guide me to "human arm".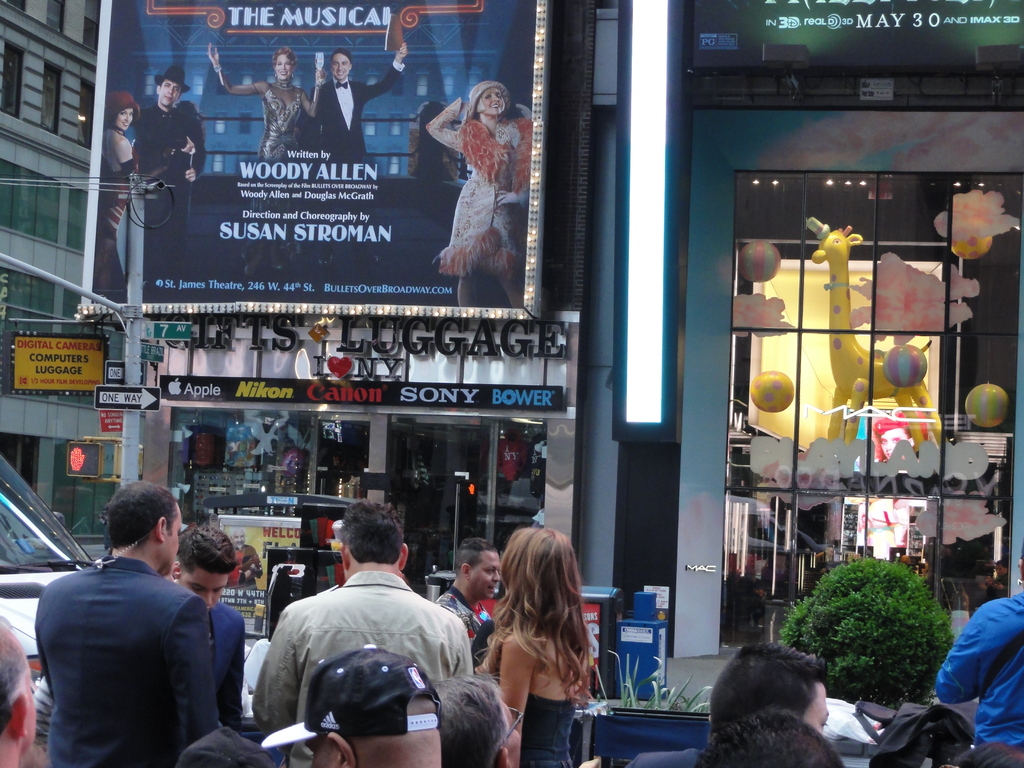
Guidance: bbox(295, 85, 324, 135).
